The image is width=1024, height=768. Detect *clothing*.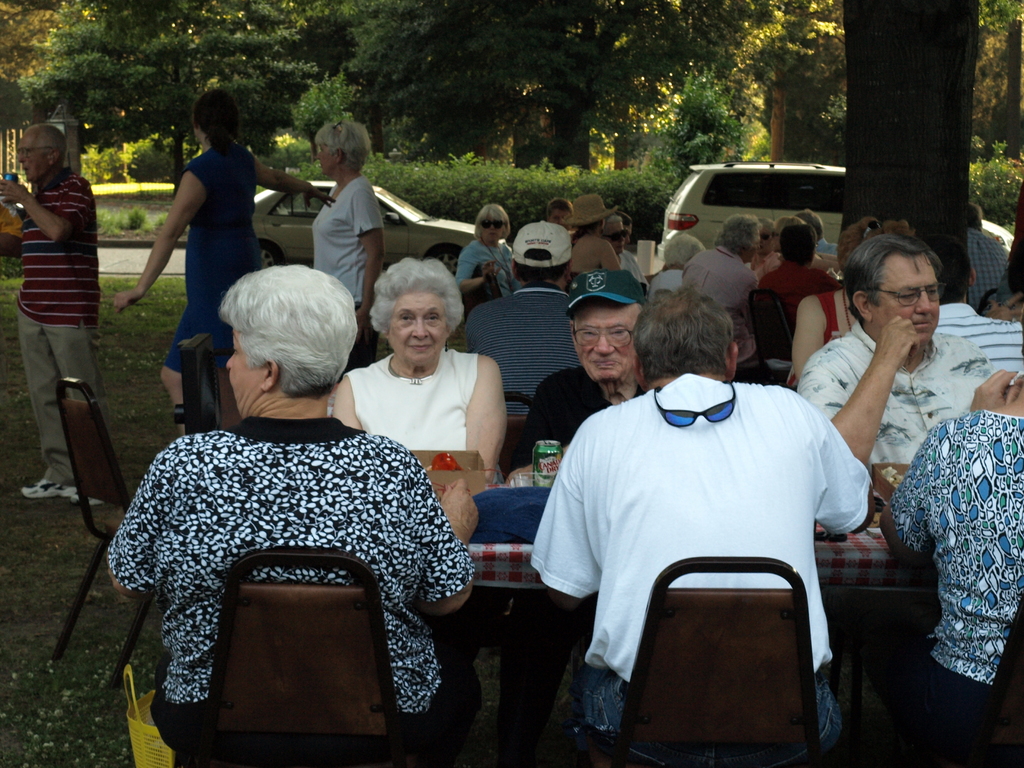
Detection: locate(159, 146, 259, 388).
